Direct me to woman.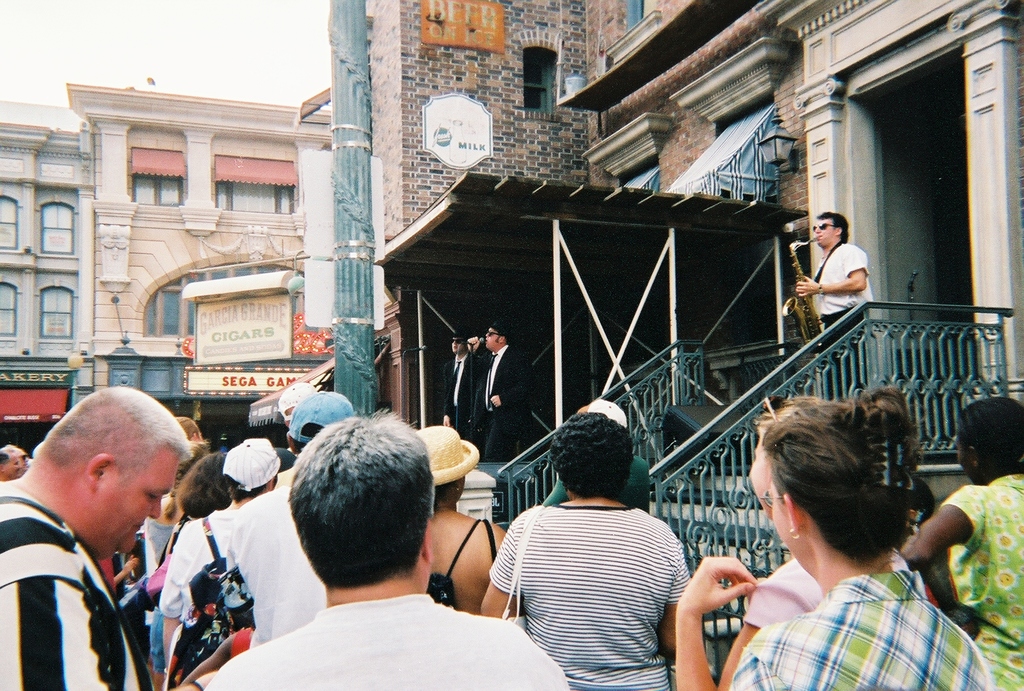
Direction: pyautogui.locateOnScreen(902, 394, 1023, 688).
